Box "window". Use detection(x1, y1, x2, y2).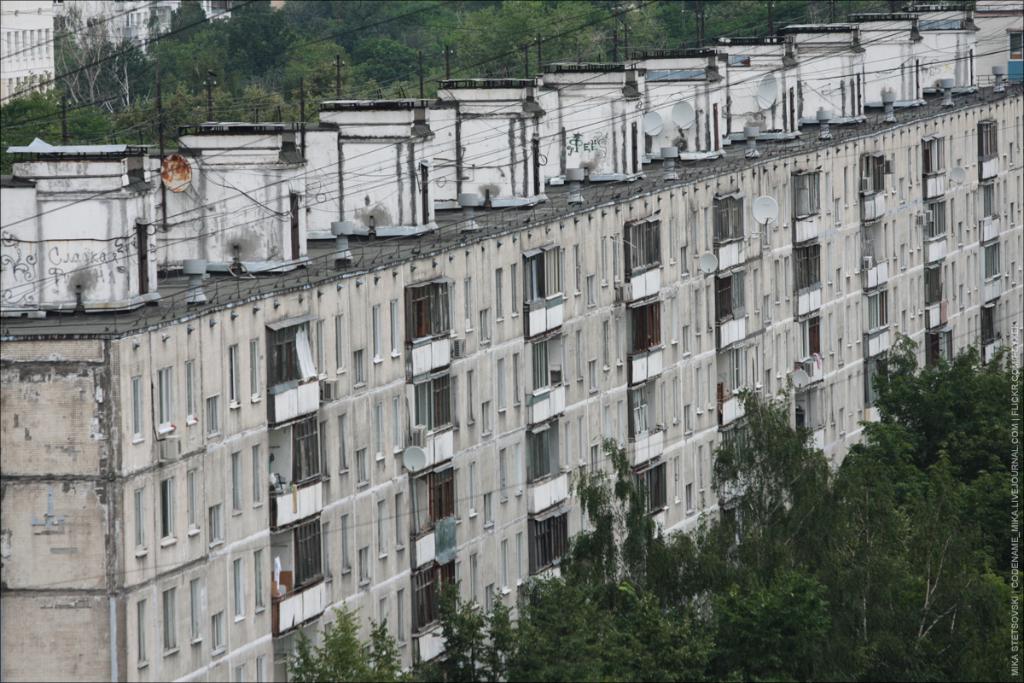
detection(630, 461, 672, 514).
